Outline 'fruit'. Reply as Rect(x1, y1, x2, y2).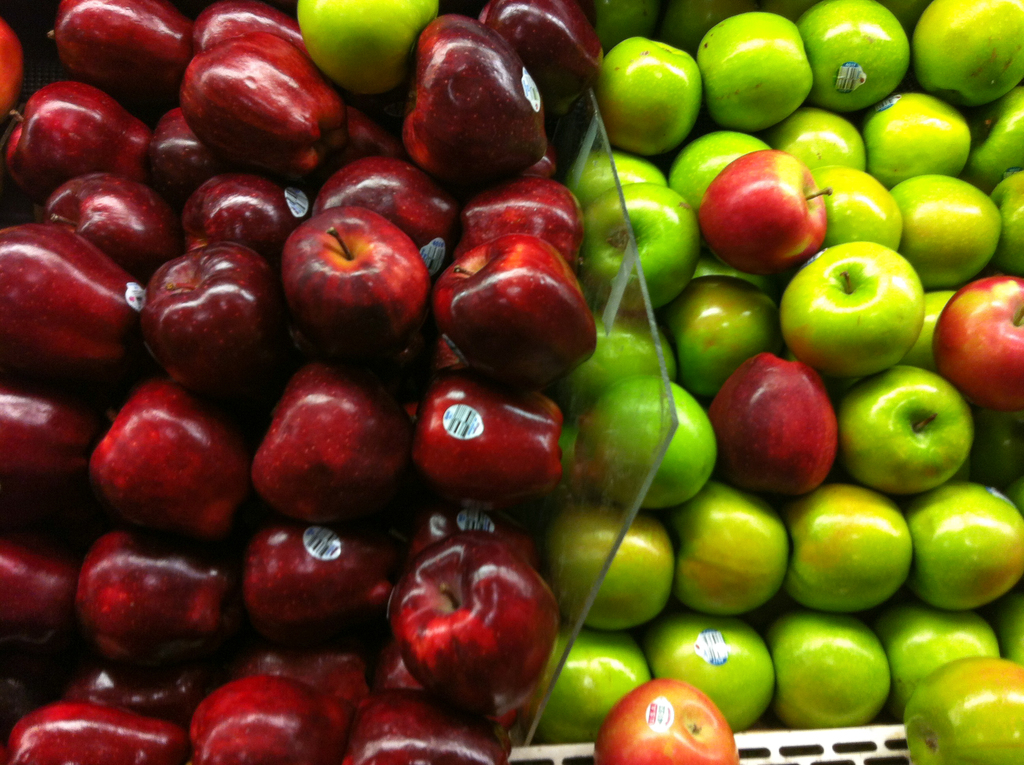
Rect(782, 243, 927, 379).
